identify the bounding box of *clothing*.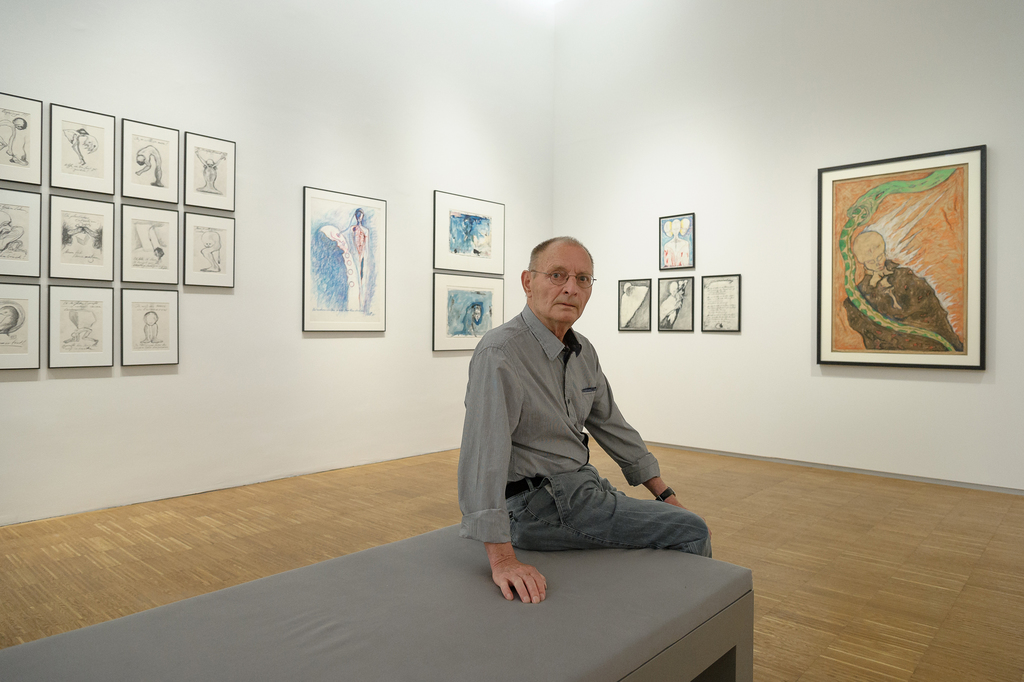
435:251:692:571.
